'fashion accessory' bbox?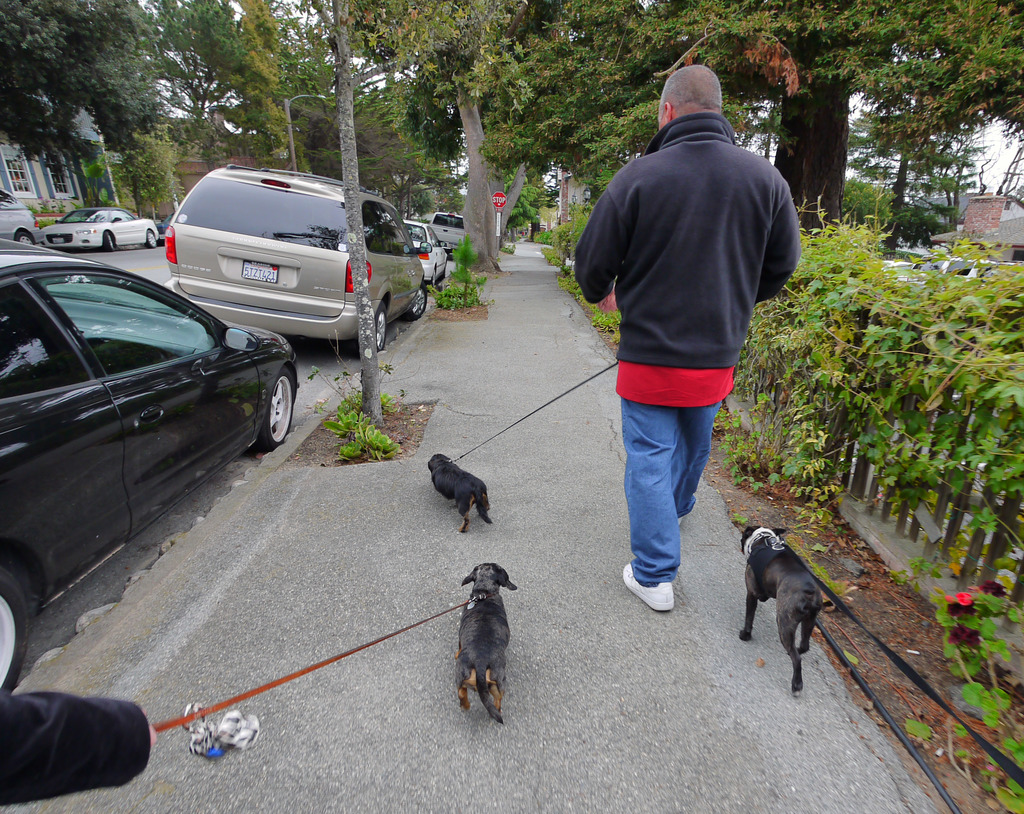
<box>154,596,490,735</box>
